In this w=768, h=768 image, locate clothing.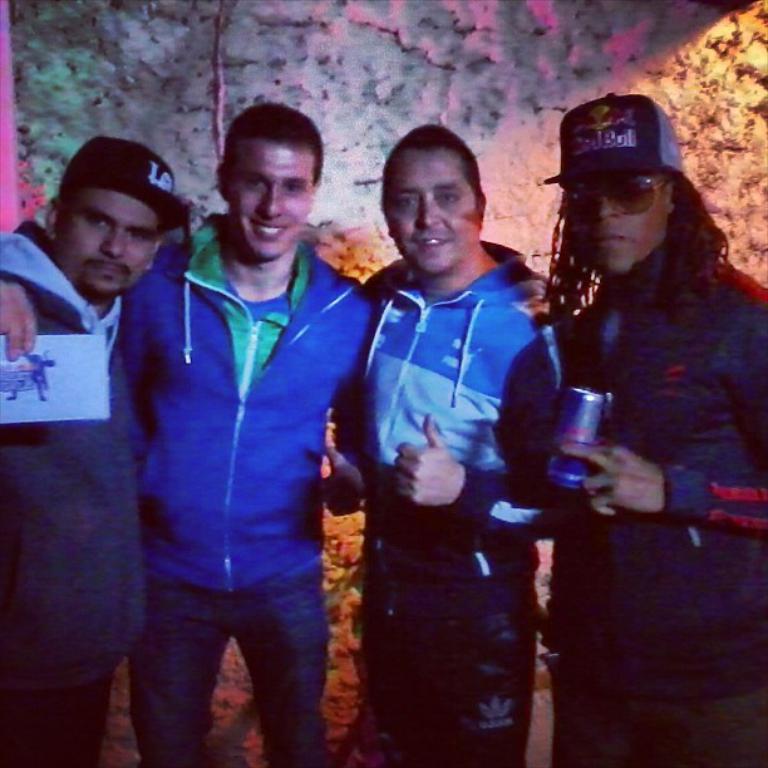
Bounding box: <region>110, 118, 373, 757</region>.
